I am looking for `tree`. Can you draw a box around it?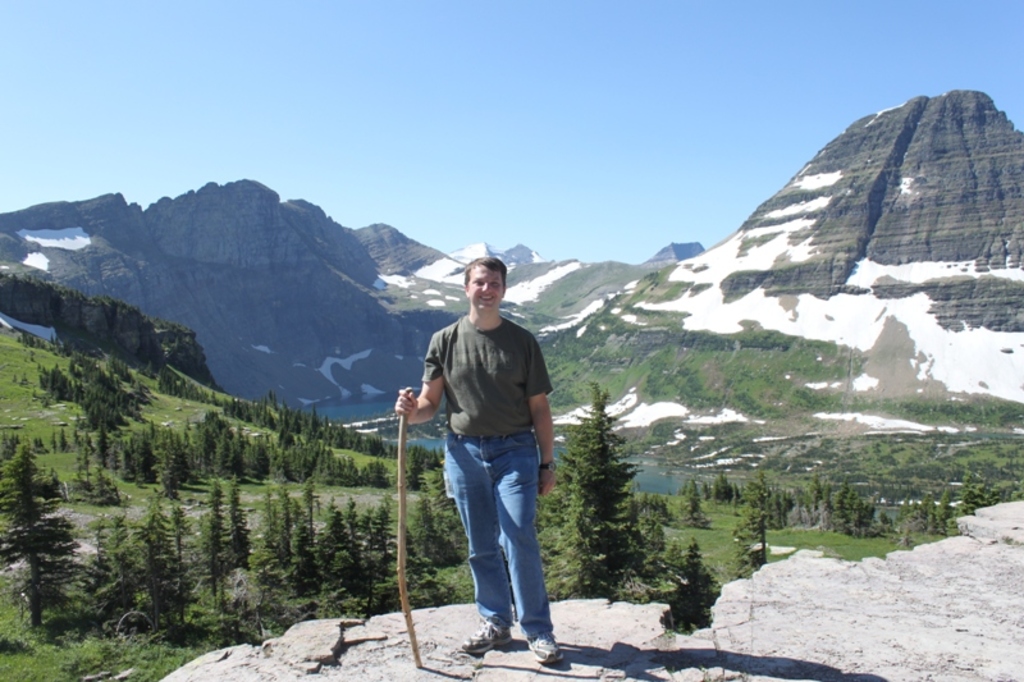
Sure, the bounding box is x1=686, y1=472, x2=704, y2=526.
